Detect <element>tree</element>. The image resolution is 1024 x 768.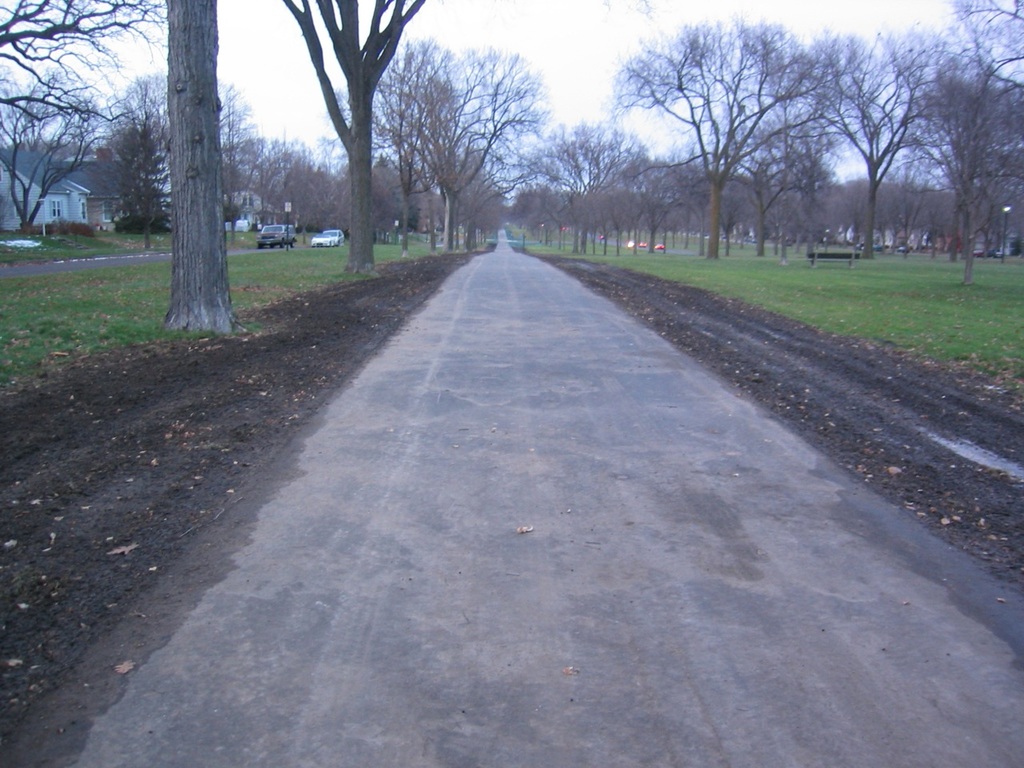
[720,127,823,270].
